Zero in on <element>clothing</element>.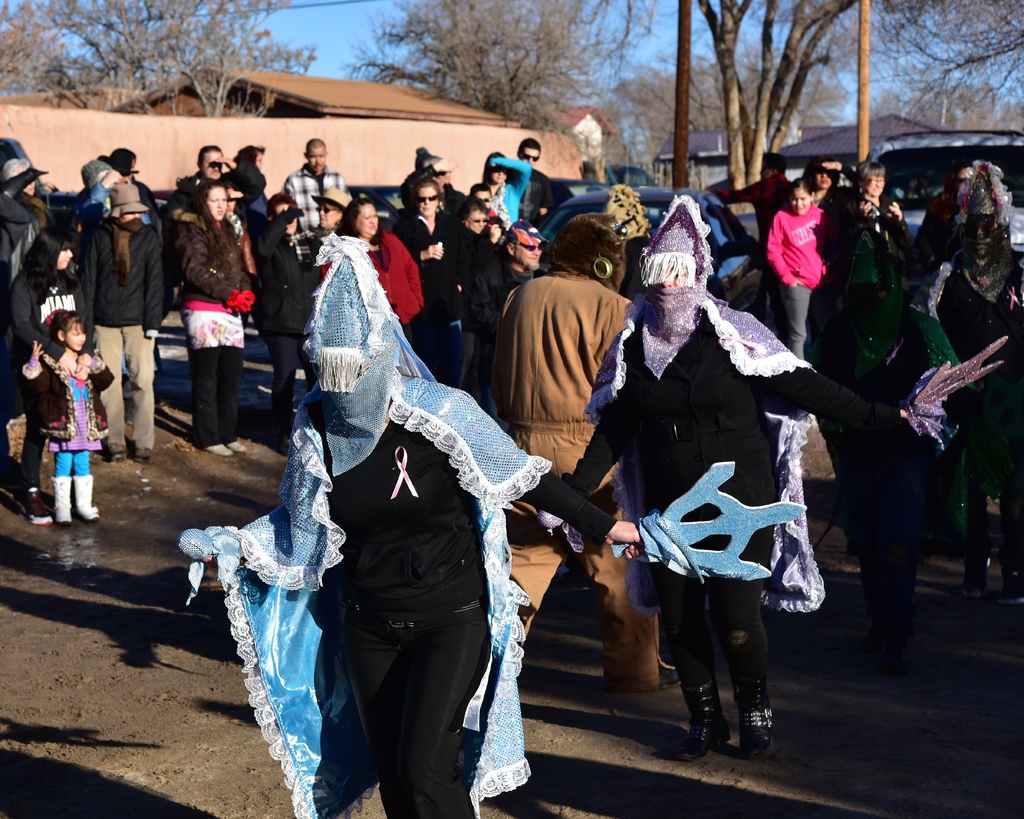
Zeroed in: rect(716, 173, 796, 248).
